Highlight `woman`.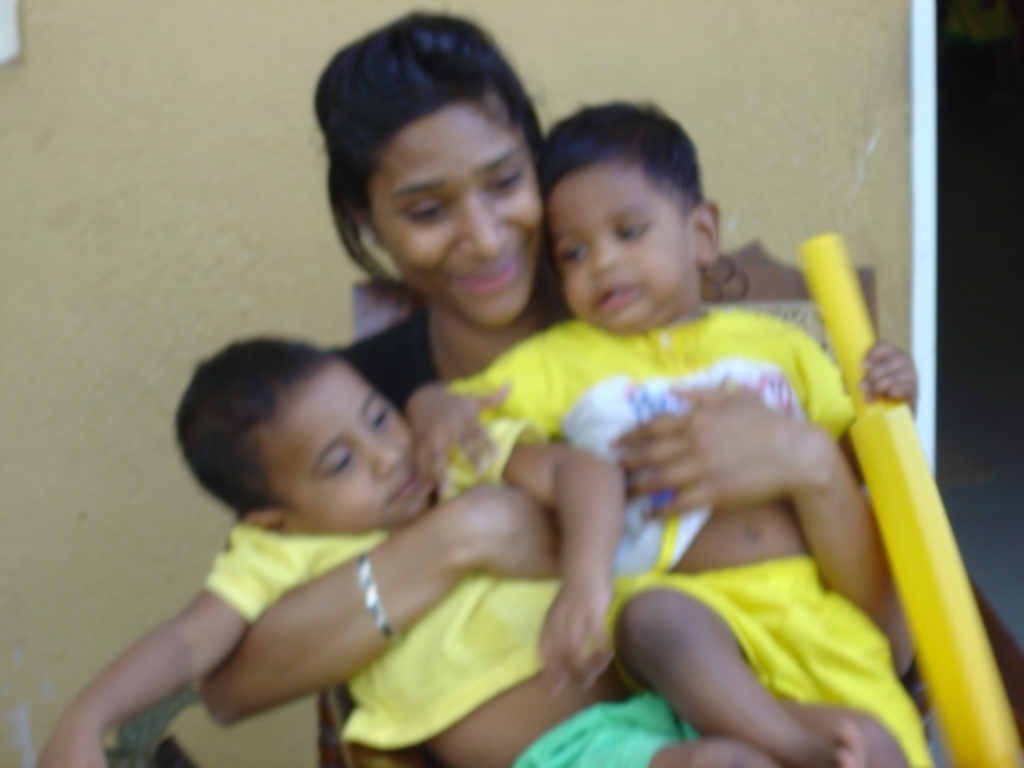
Highlighted region: bbox(203, 13, 918, 725).
